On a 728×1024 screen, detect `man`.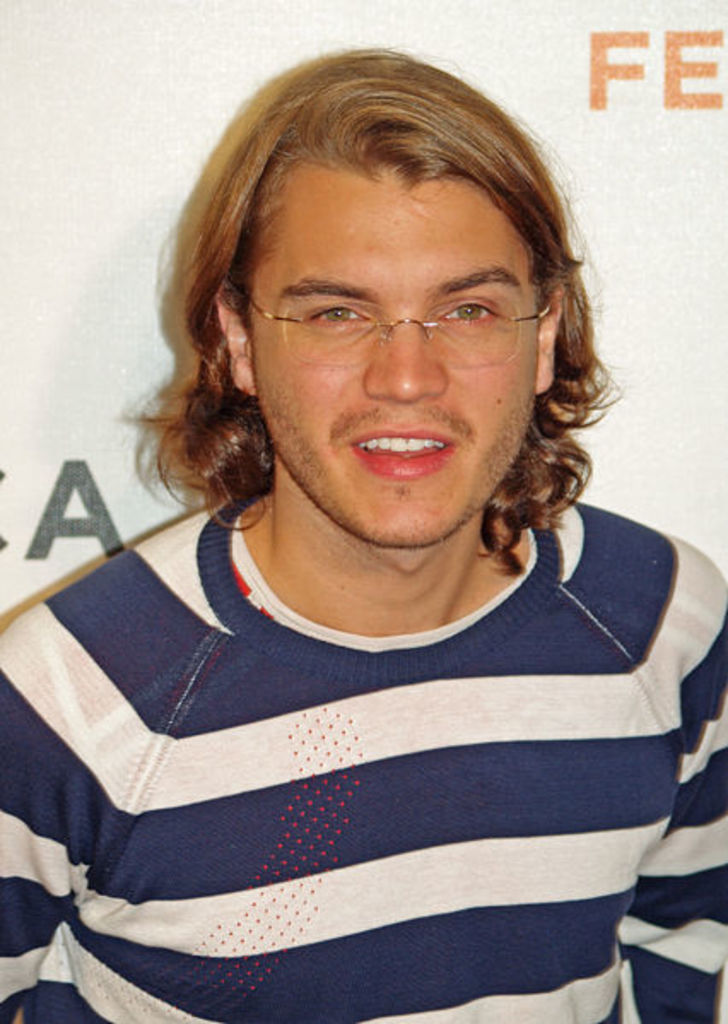
BBox(0, 55, 727, 997).
